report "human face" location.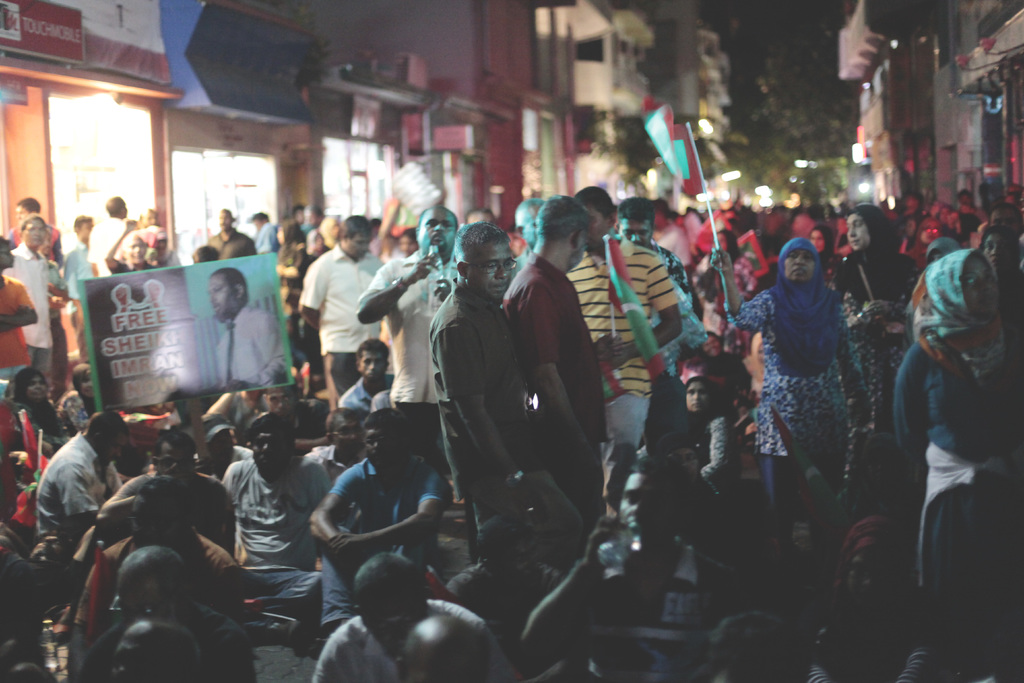
Report: (left=564, top=217, right=586, bottom=282).
